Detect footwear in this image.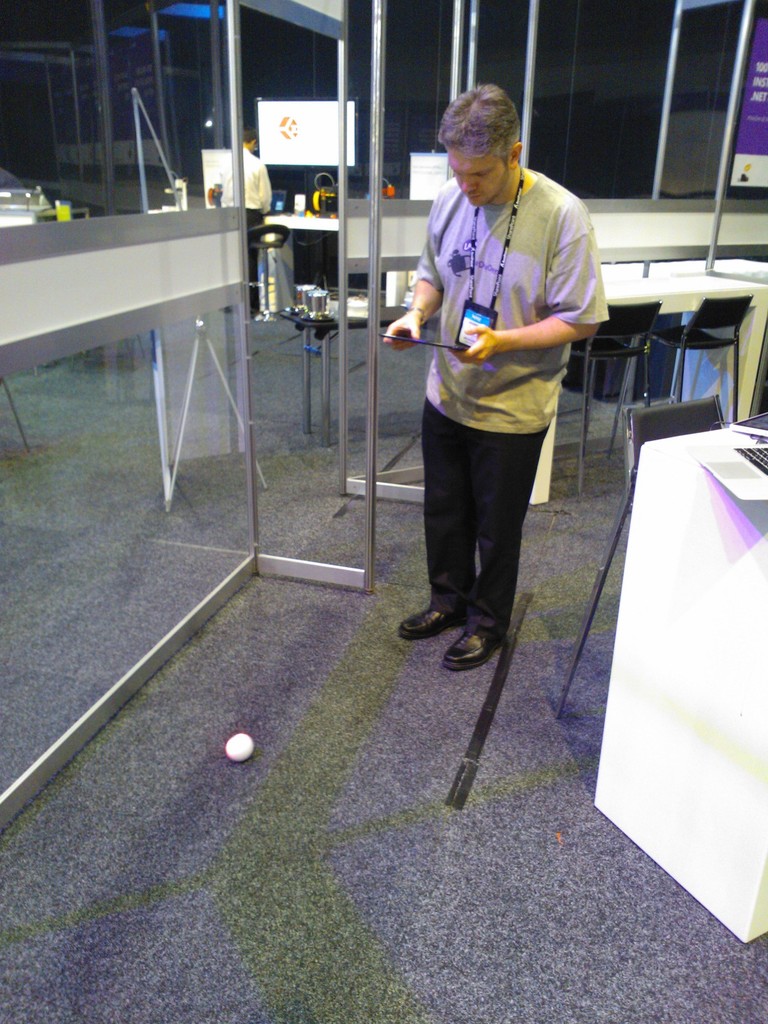
Detection: [431, 631, 511, 668].
